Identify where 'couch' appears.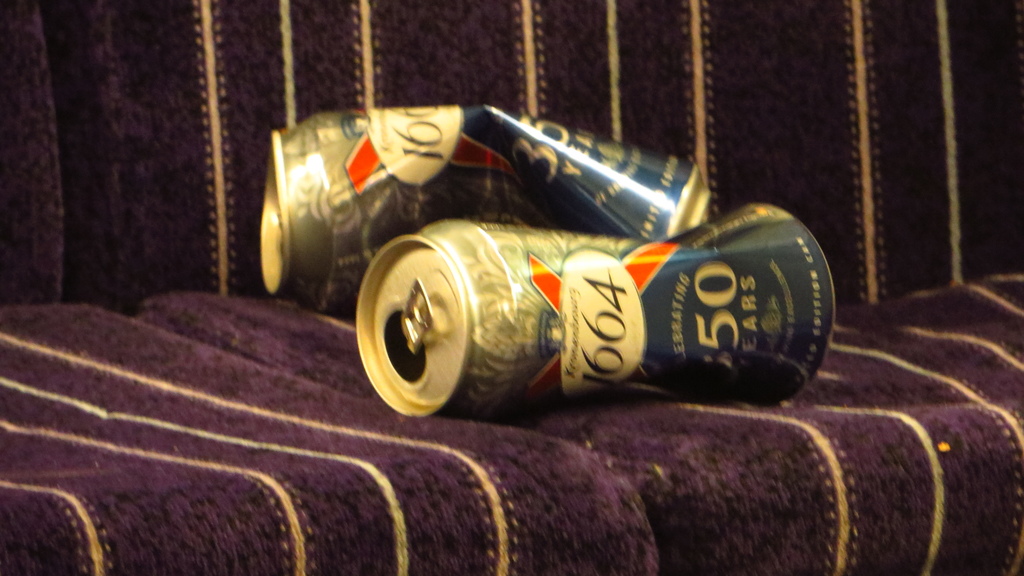
Appears at locate(0, 0, 1023, 575).
